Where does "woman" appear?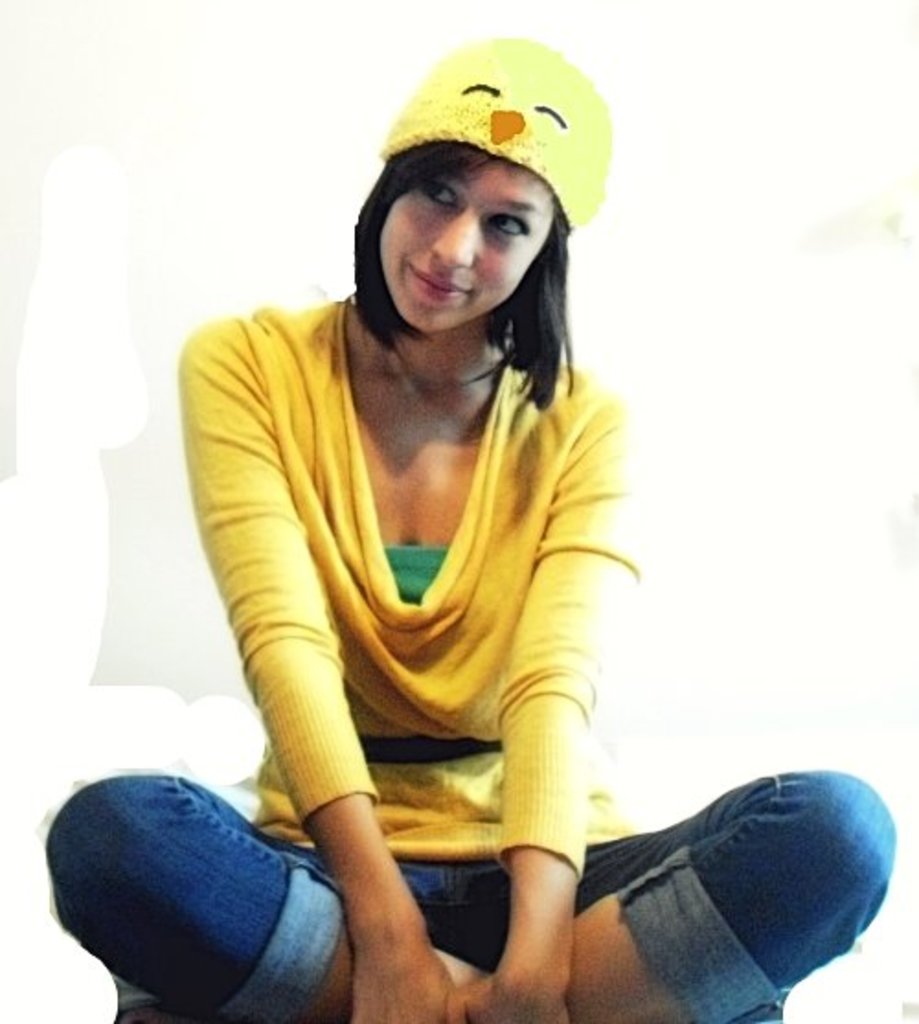
Appears at 40, 24, 917, 1022.
